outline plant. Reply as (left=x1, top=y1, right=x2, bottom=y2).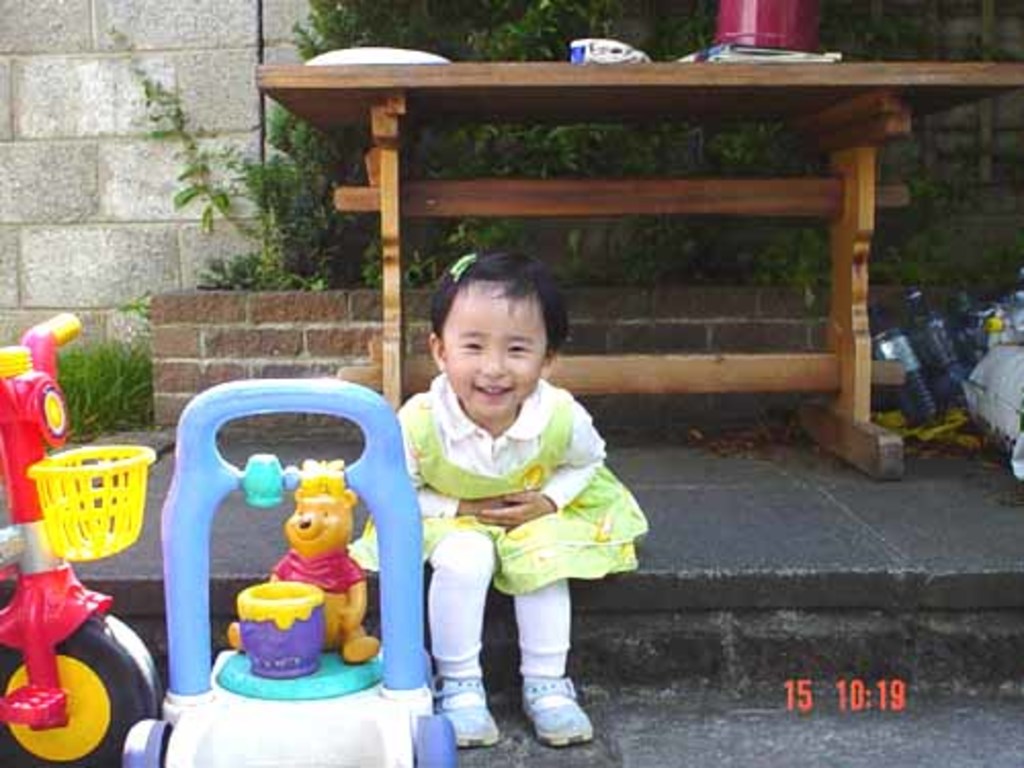
(left=233, top=141, right=373, bottom=276).
